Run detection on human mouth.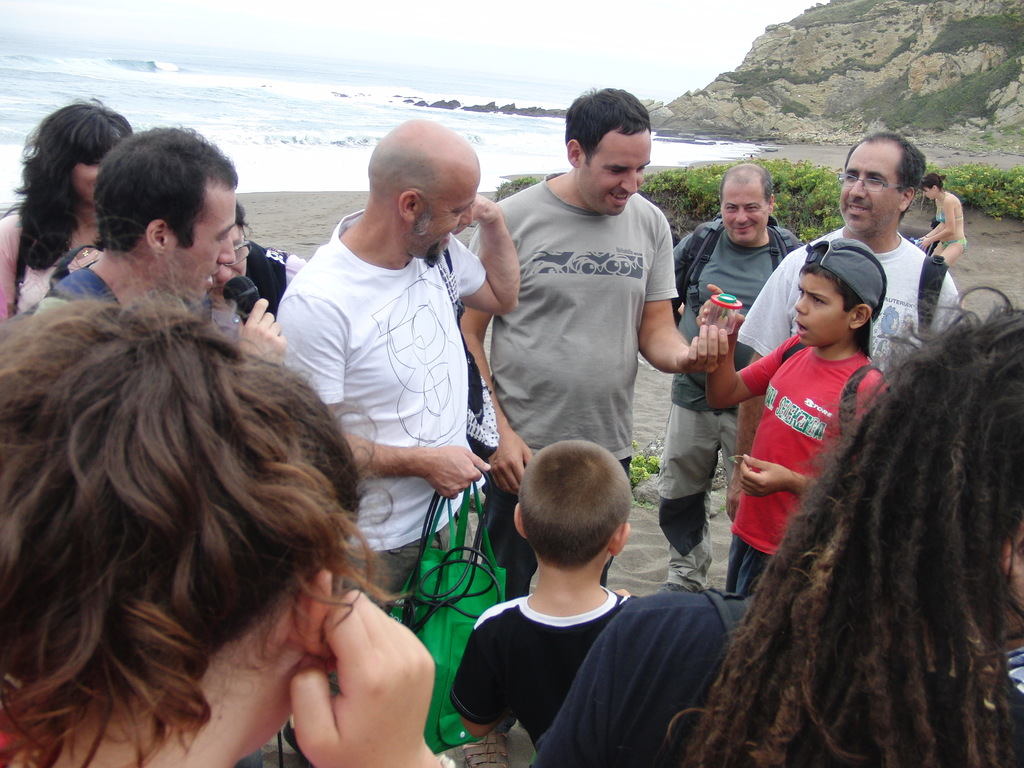
Result: [849,203,870,213].
